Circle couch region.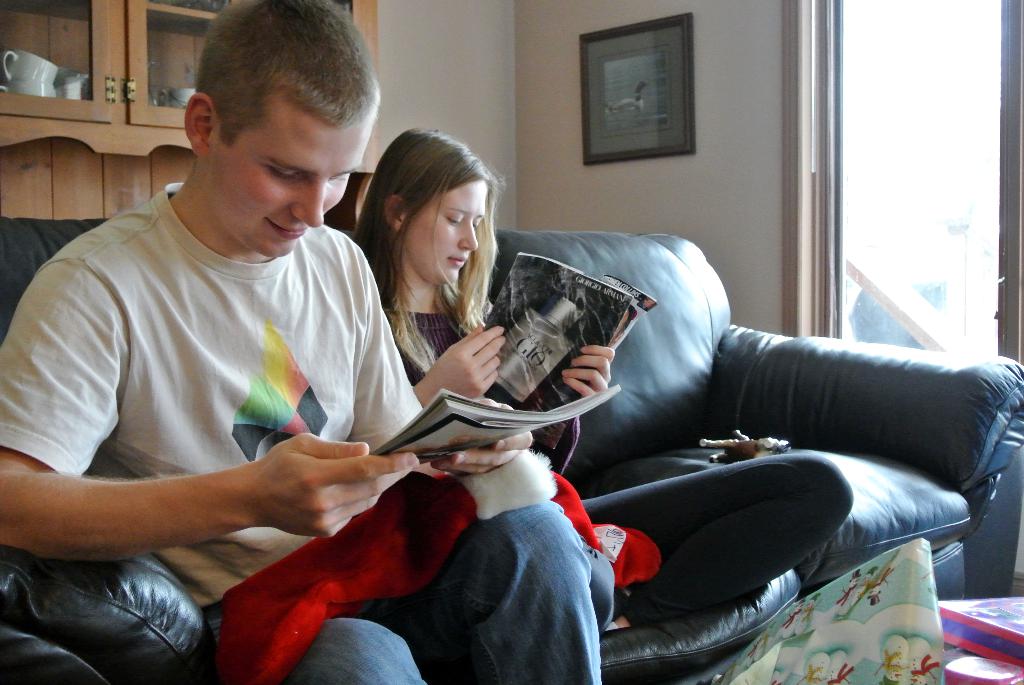
Region: <bbox>0, 216, 1023, 684</bbox>.
